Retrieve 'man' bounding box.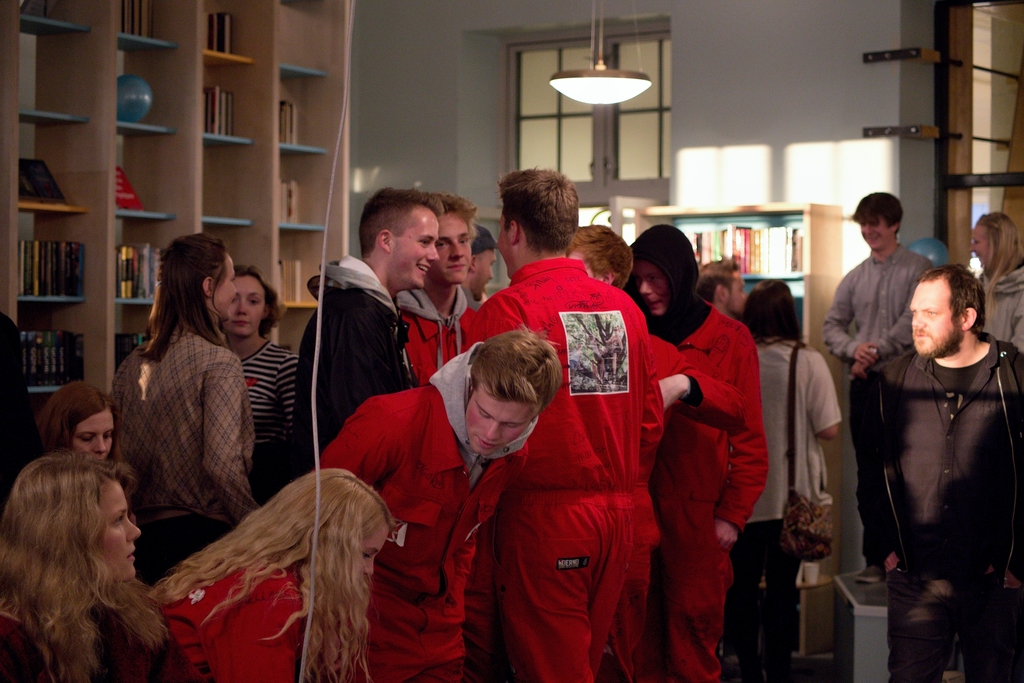
Bounding box: rect(449, 163, 666, 680).
